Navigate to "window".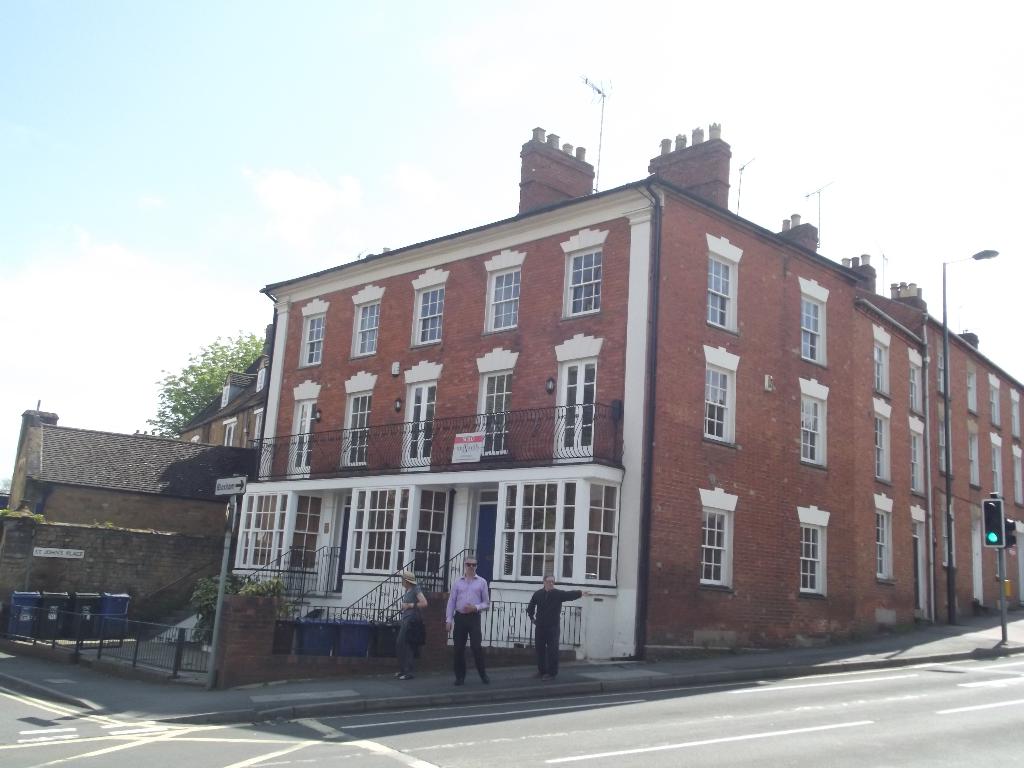
Navigation target: pyautogui.locateOnScreen(892, 365, 924, 408).
